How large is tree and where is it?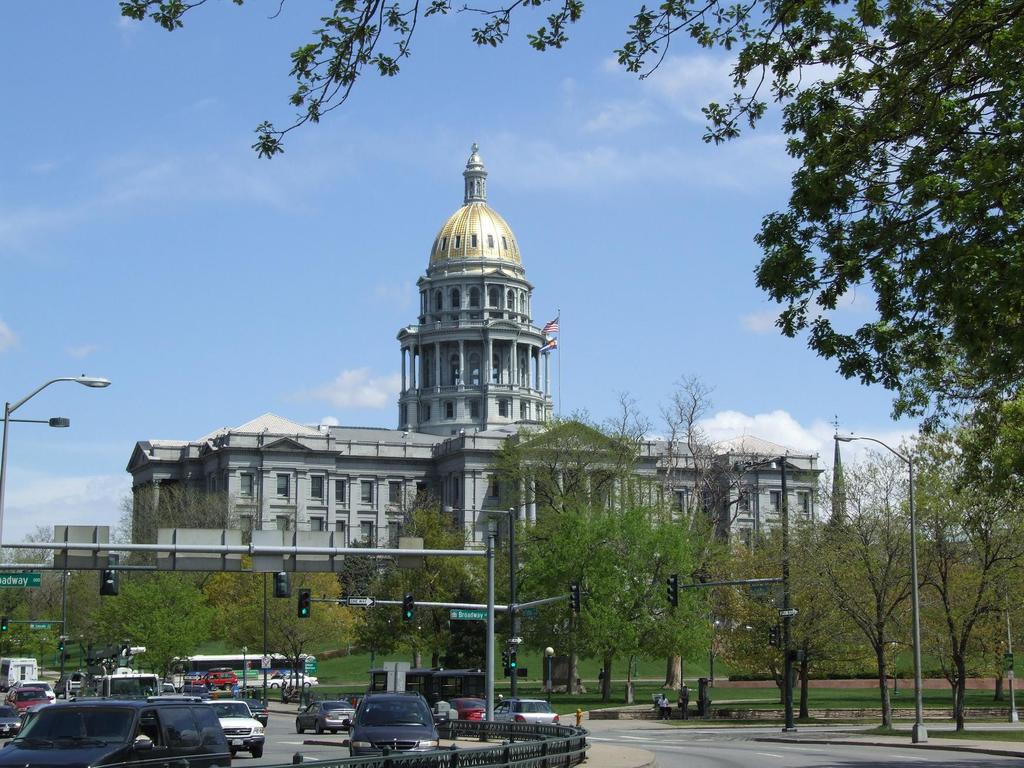
Bounding box: 511 512 659 696.
